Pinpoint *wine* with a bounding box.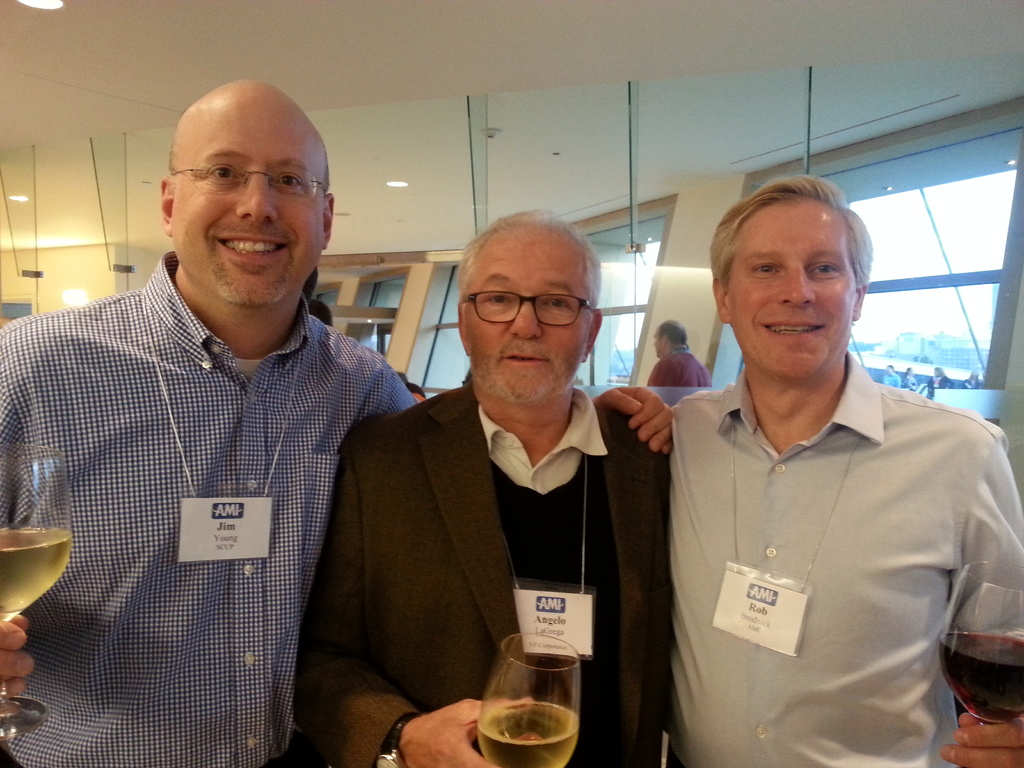
Rect(938, 628, 1023, 728).
